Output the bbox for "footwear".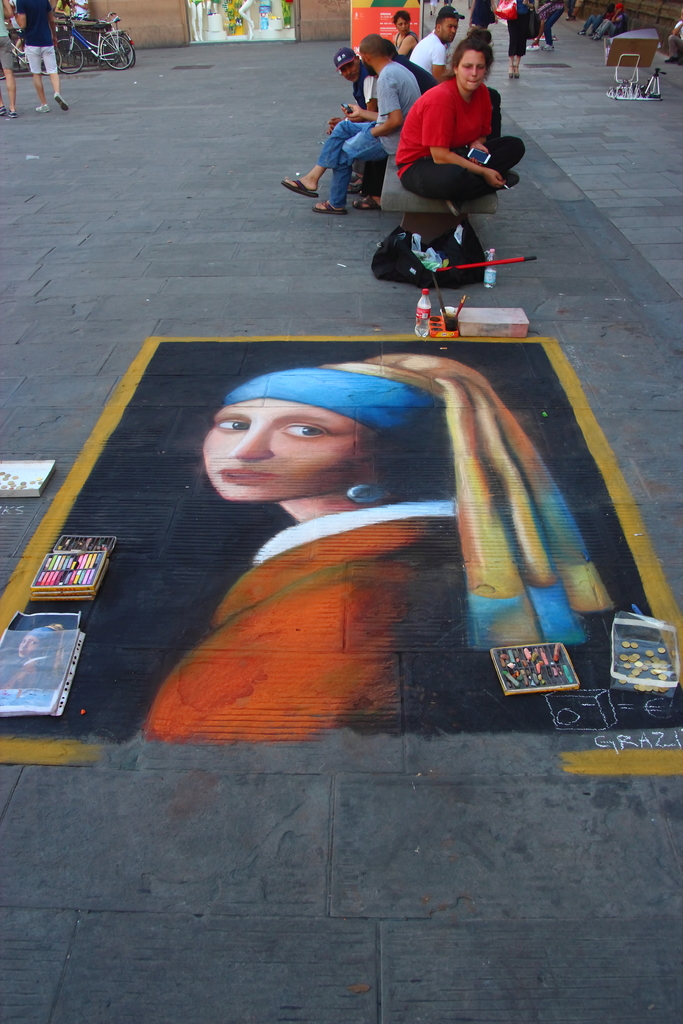
l=36, t=100, r=54, b=113.
